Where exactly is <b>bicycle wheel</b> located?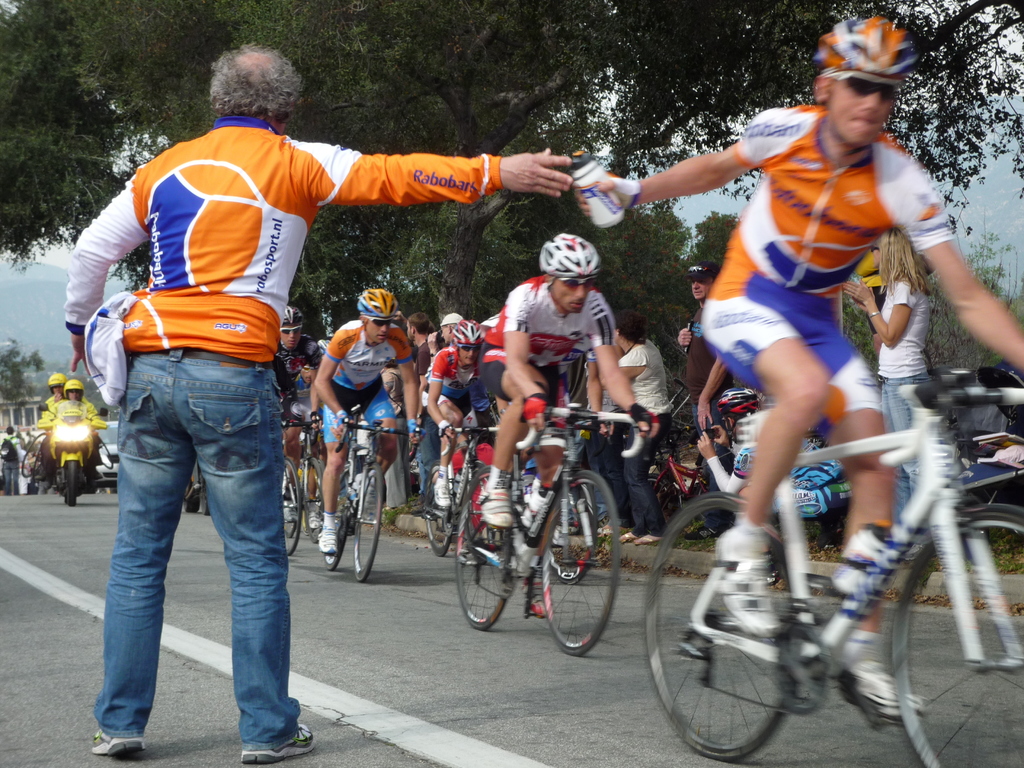
Its bounding box is bbox(638, 492, 807, 767).
